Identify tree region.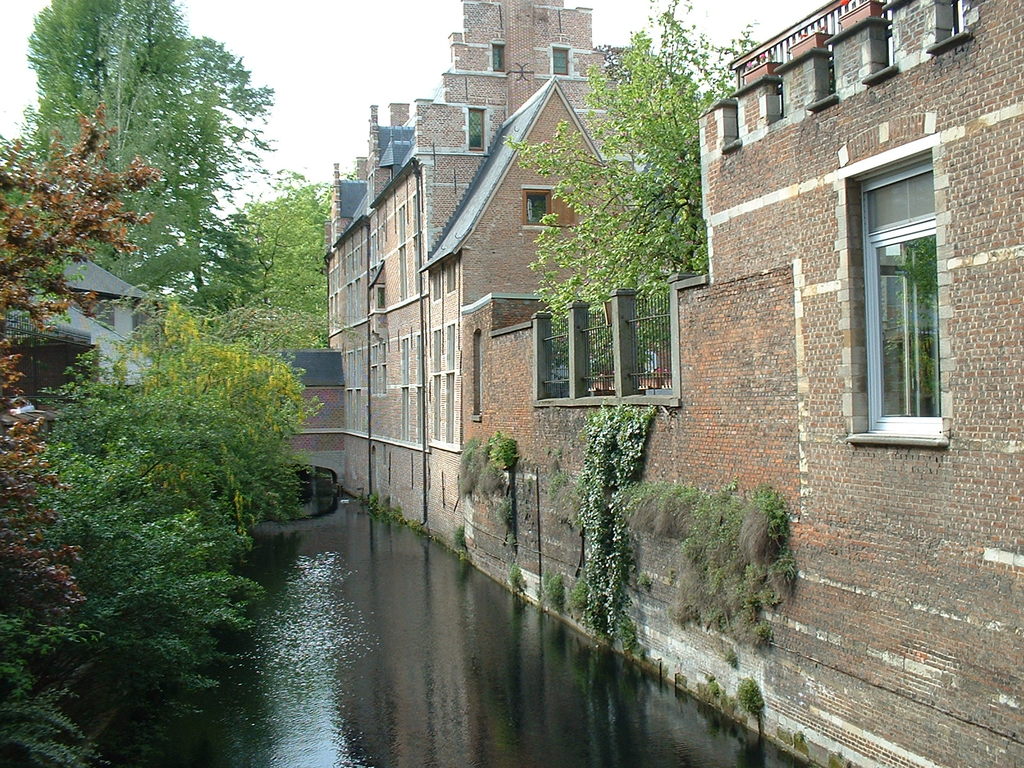
Region: {"x1": 36, "y1": 335, "x2": 274, "y2": 557}.
